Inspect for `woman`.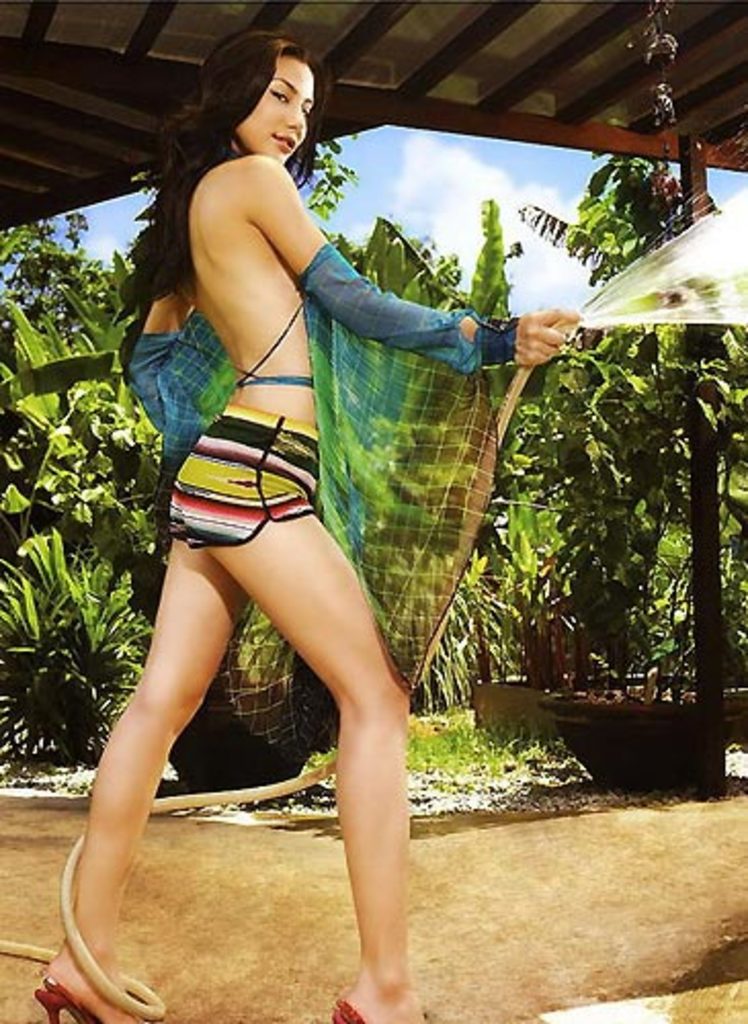
Inspection: select_region(80, 51, 562, 952).
